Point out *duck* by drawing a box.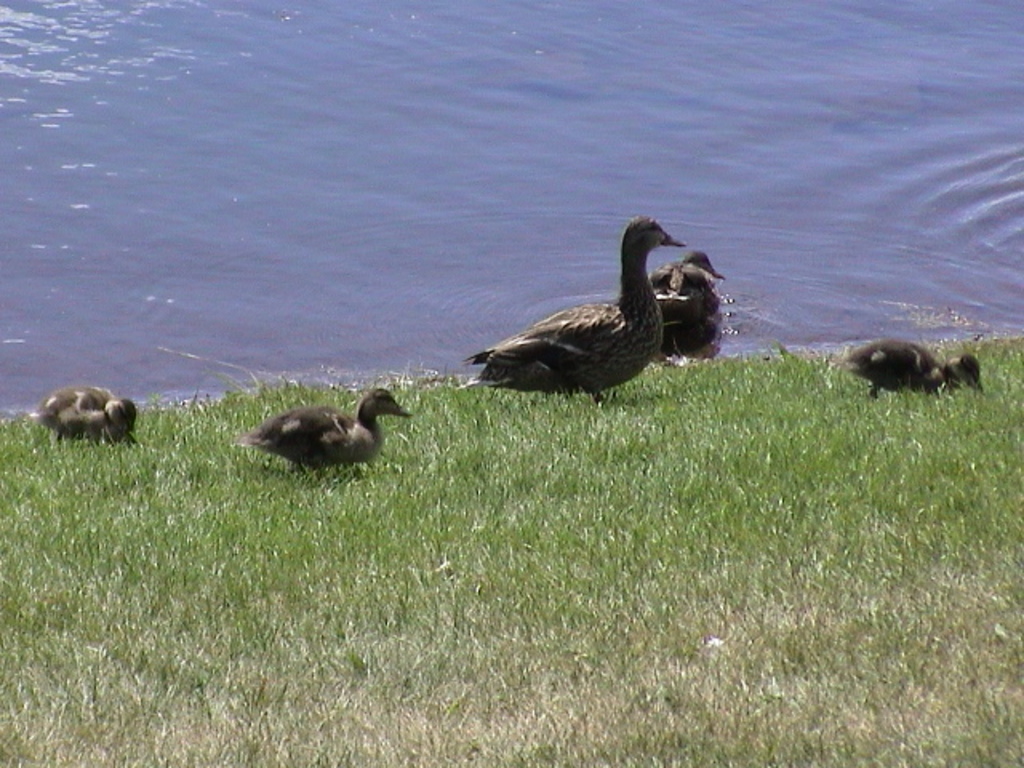
[29, 389, 141, 450].
